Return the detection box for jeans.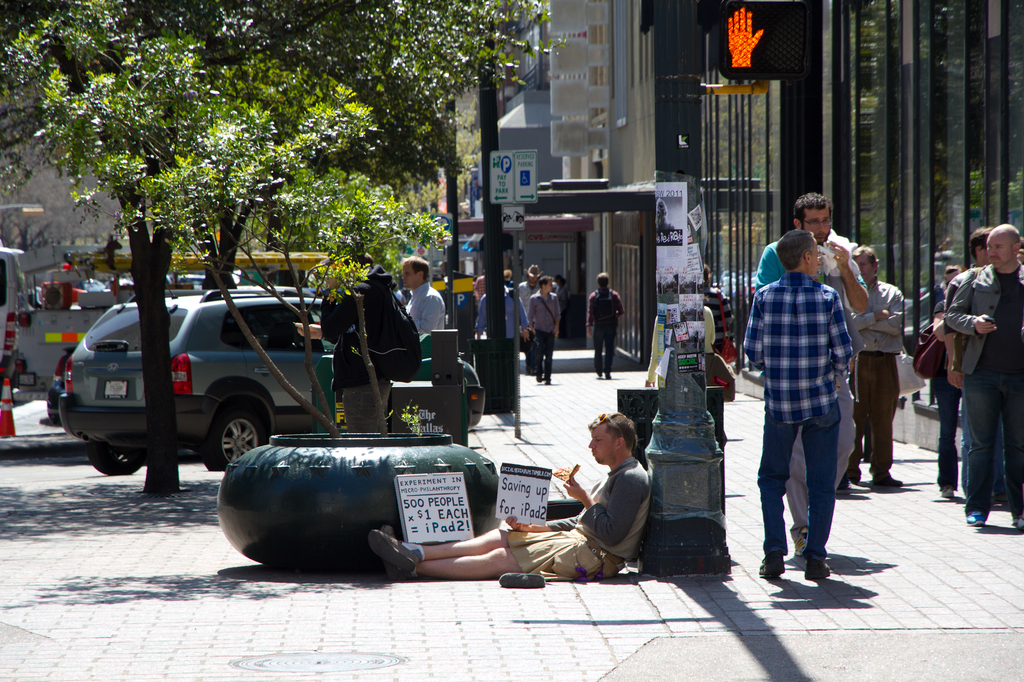
BBox(536, 327, 552, 378).
